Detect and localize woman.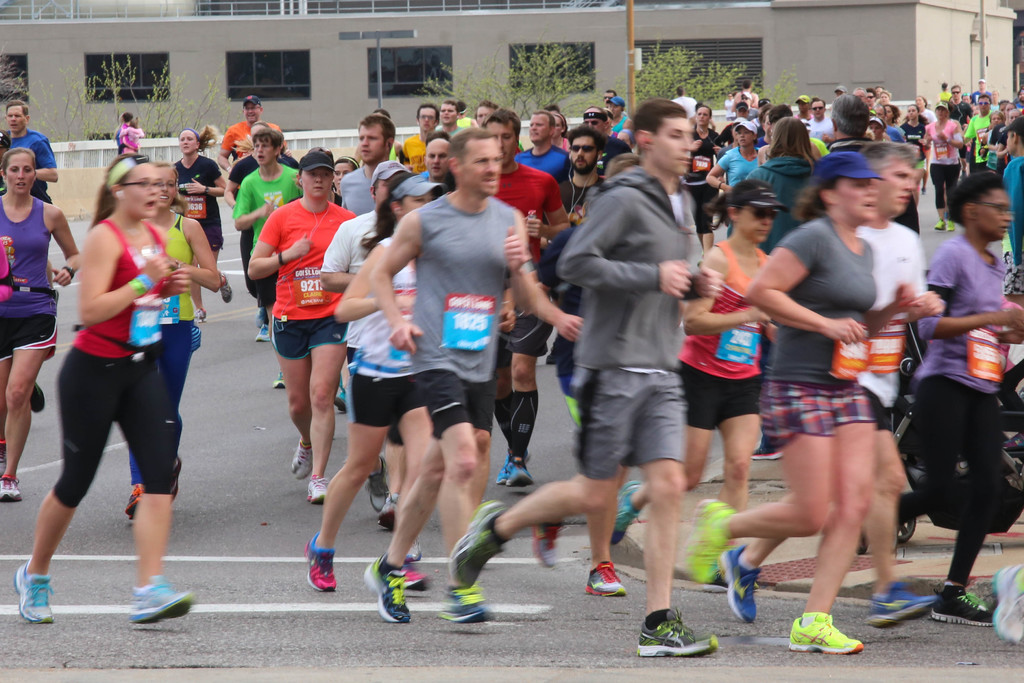
Localized at 0/148/86/506.
